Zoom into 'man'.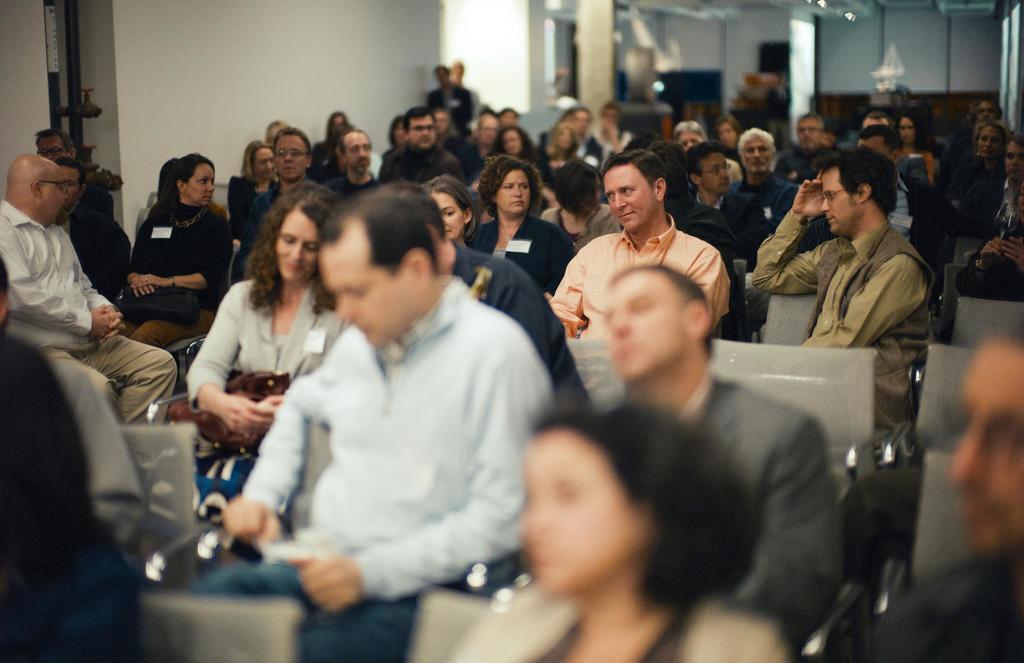
Zoom target: select_region(684, 147, 771, 250).
